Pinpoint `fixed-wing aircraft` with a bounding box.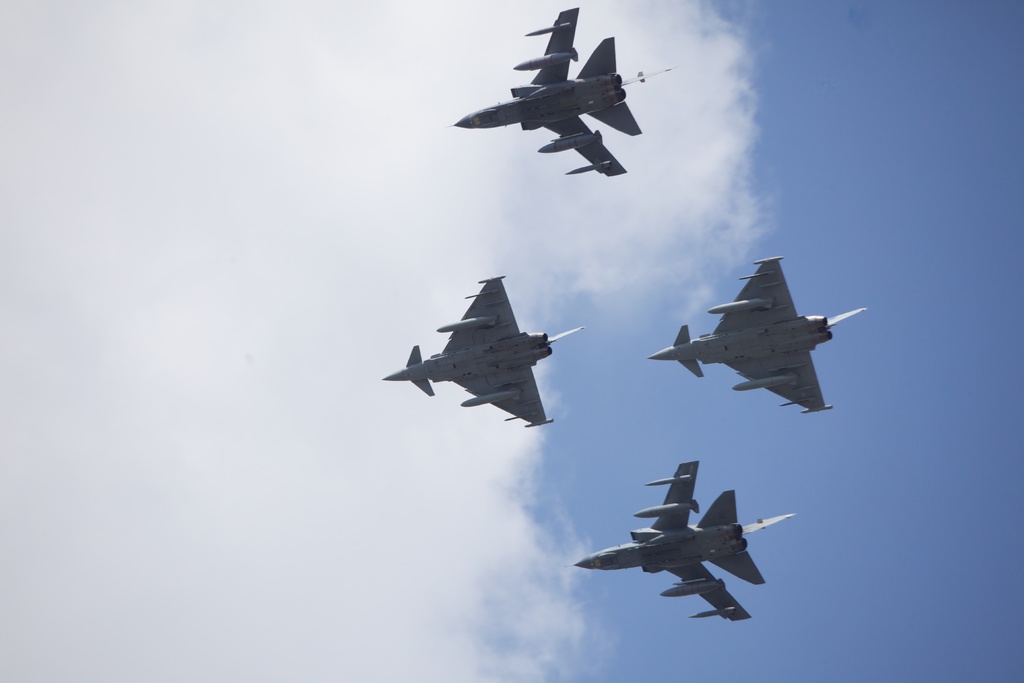
bbox(376, 270, 582, 429).
